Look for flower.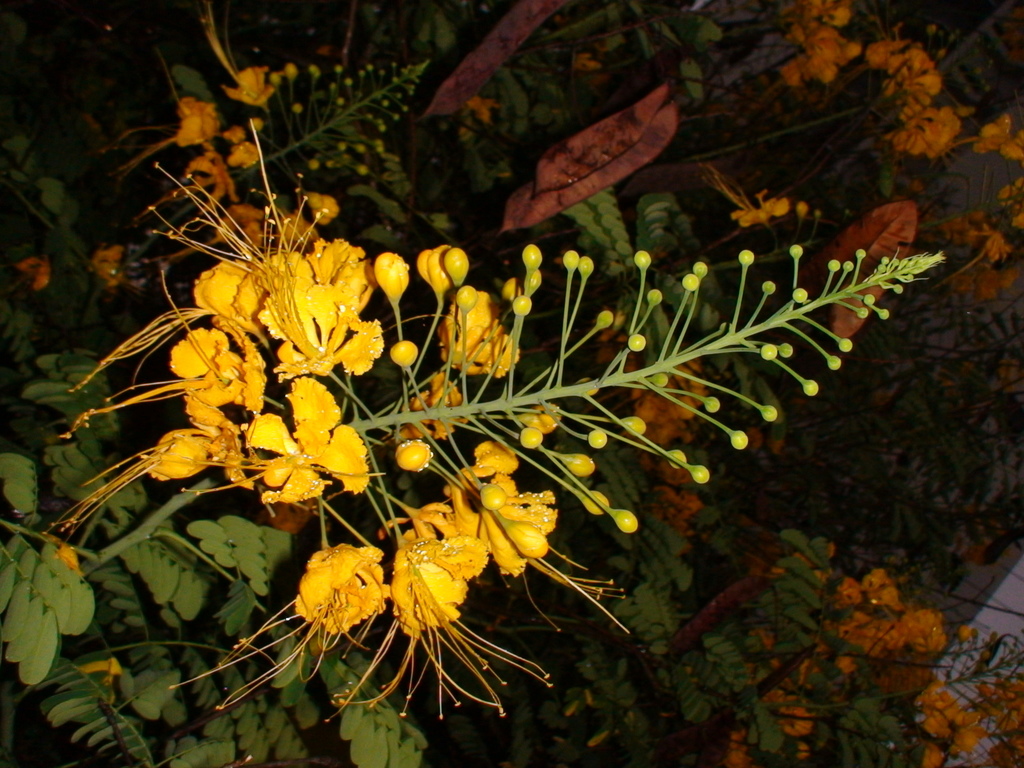
Found: BBox(178, 91, 228, 140).
